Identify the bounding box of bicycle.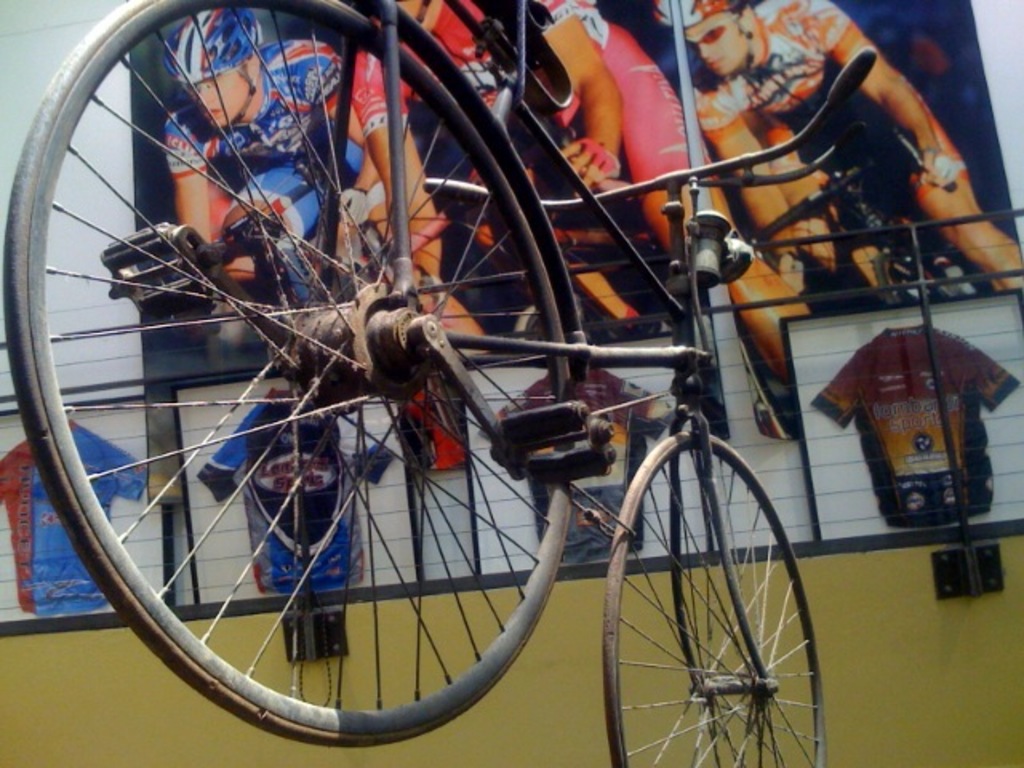
detection(394, 146, 715, 339).
